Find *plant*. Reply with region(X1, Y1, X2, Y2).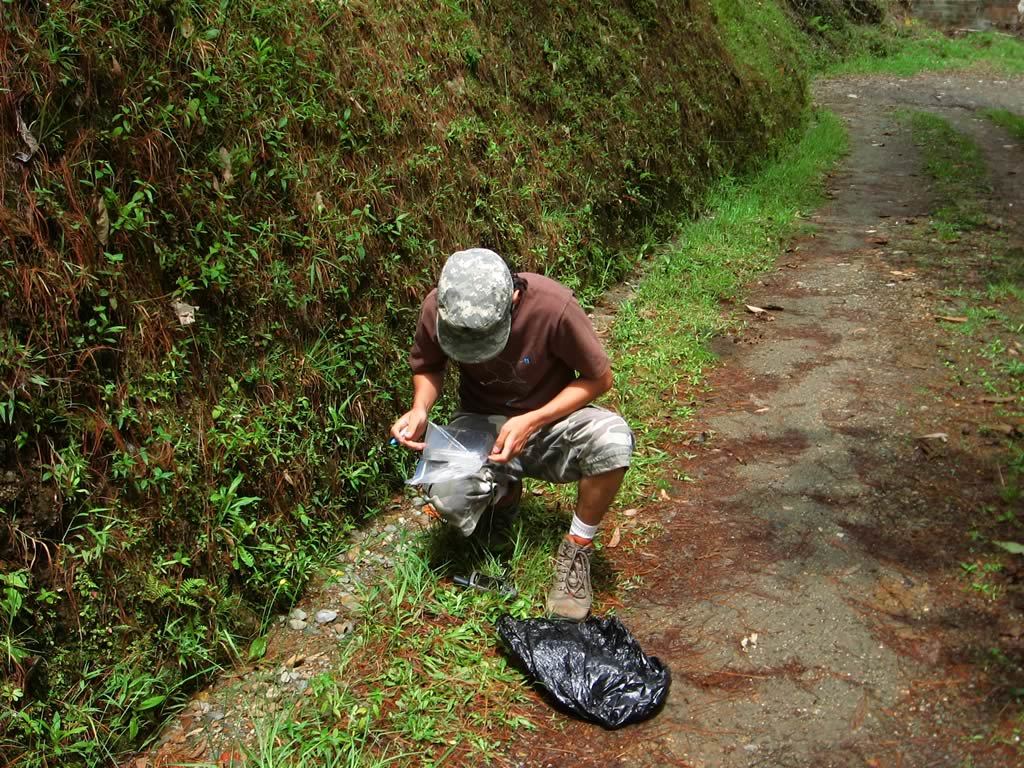
region(750, 101, 782, 142).
